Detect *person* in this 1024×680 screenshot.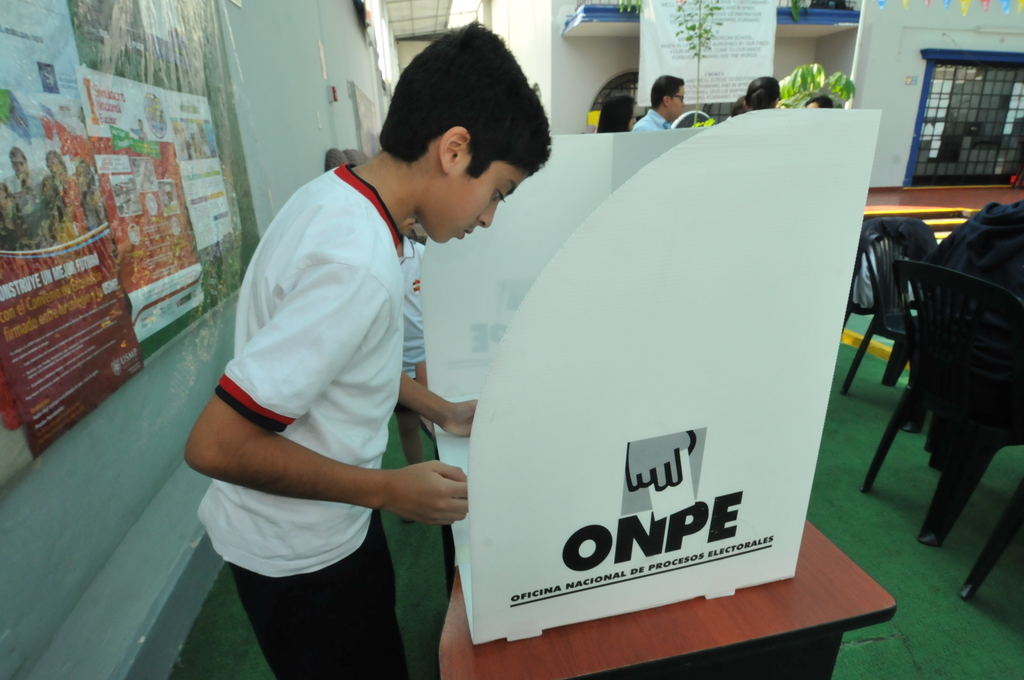
Detection: [x1=35, y1=149, x2=93, y2=236].
